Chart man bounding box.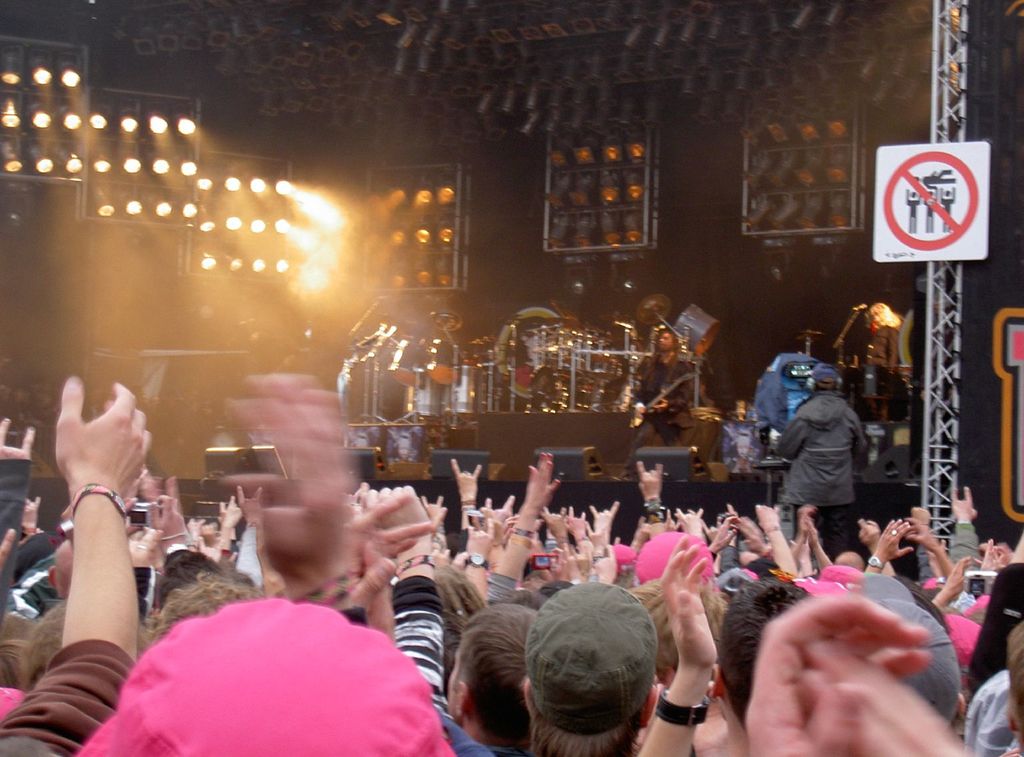
Charted: <box>627,329,698,478</box>.
